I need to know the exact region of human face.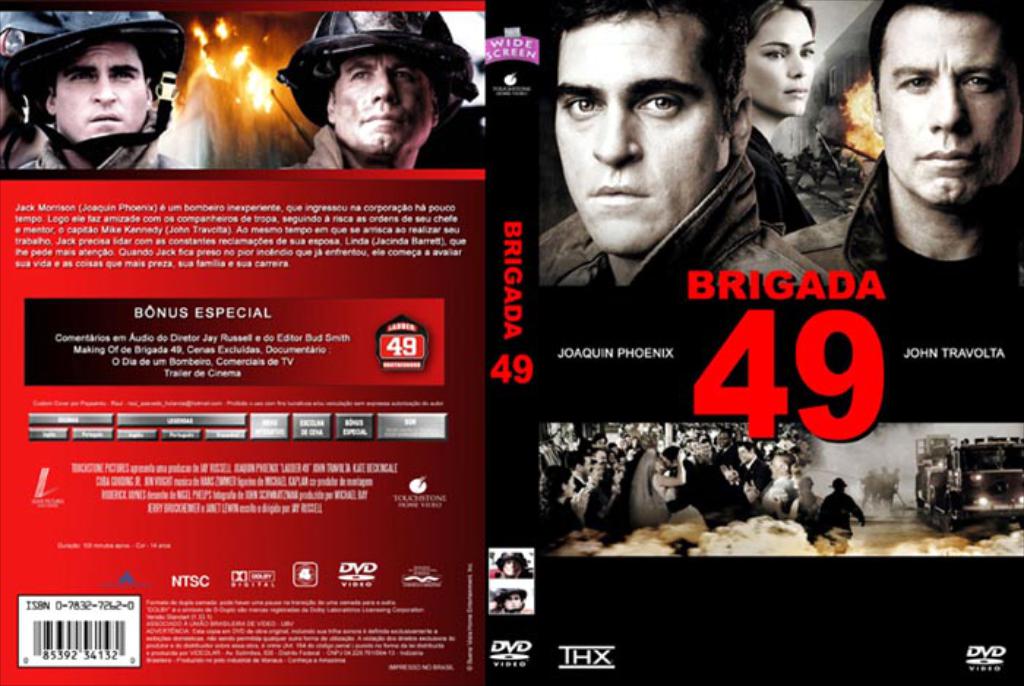
Region: Rect(551, 1, 729, 257).
